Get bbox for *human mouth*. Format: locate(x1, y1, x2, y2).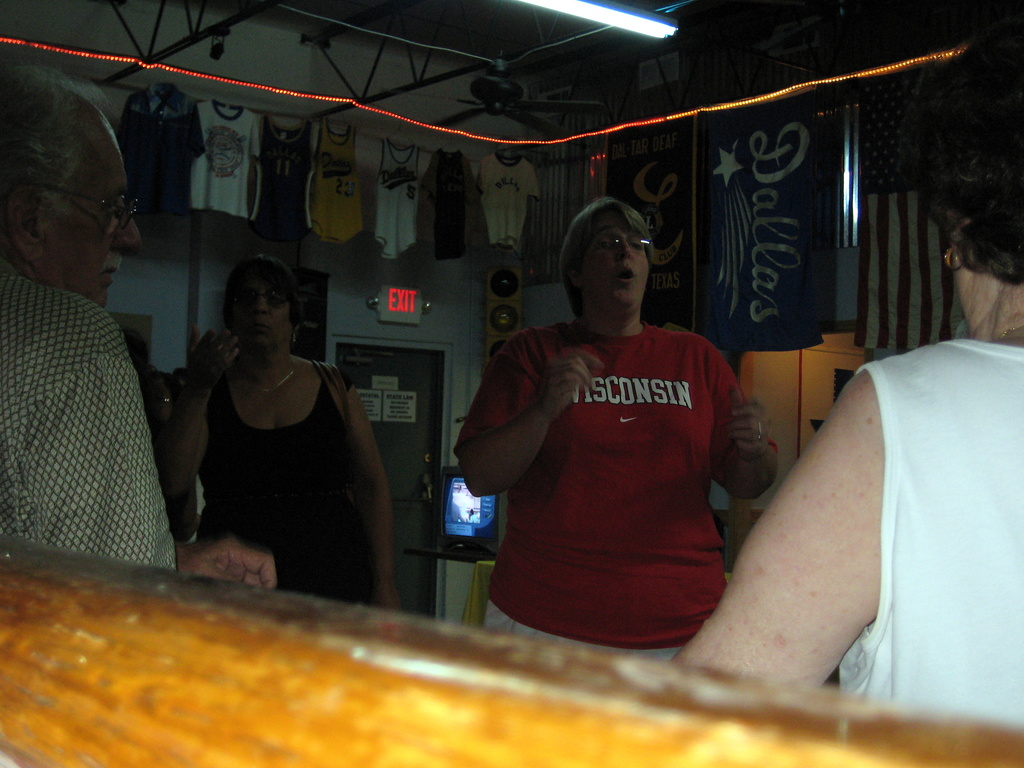
locate(245, 320, 273, 333).
